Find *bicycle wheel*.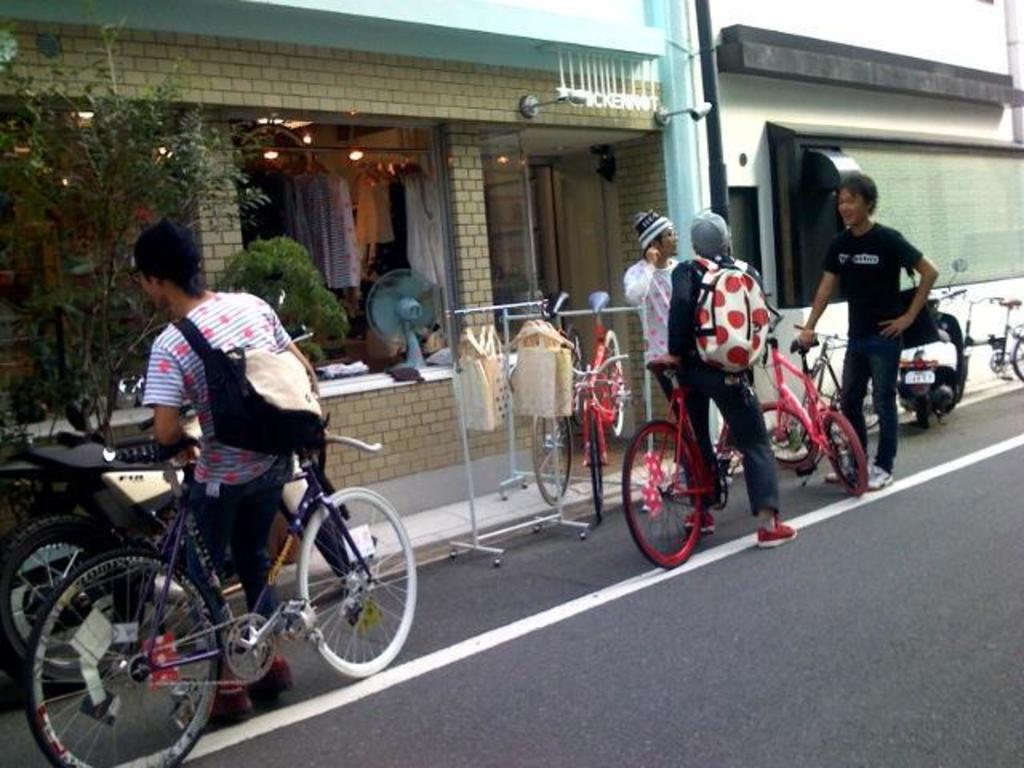
detection(619, 419, 698, 570).
